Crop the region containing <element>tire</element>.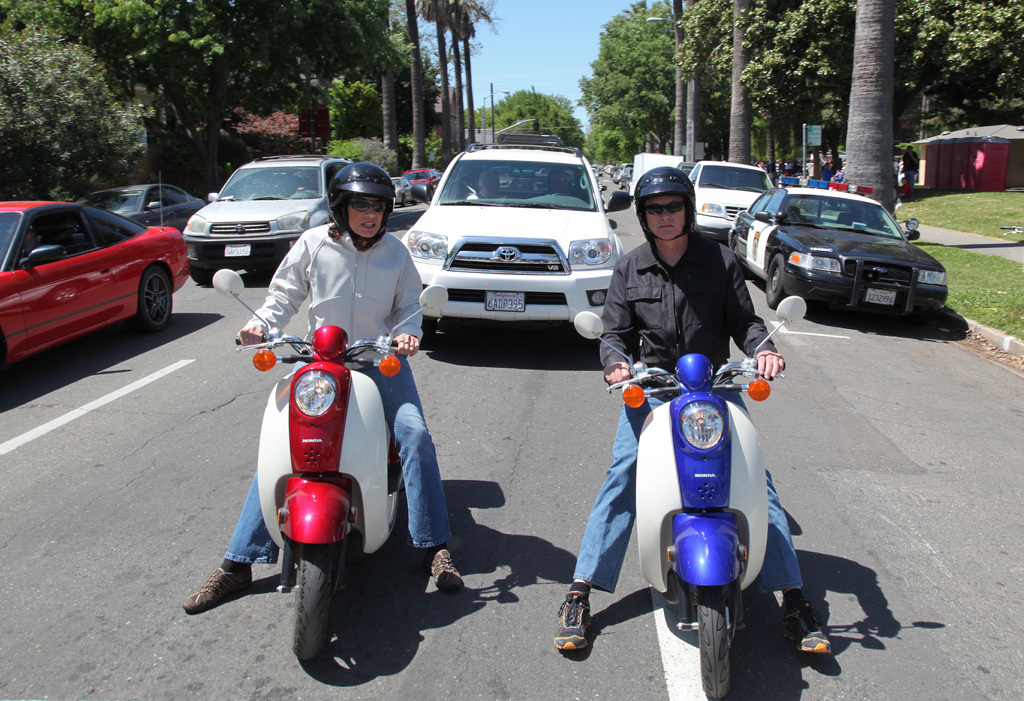
Crop region: 186:255:214:286.
